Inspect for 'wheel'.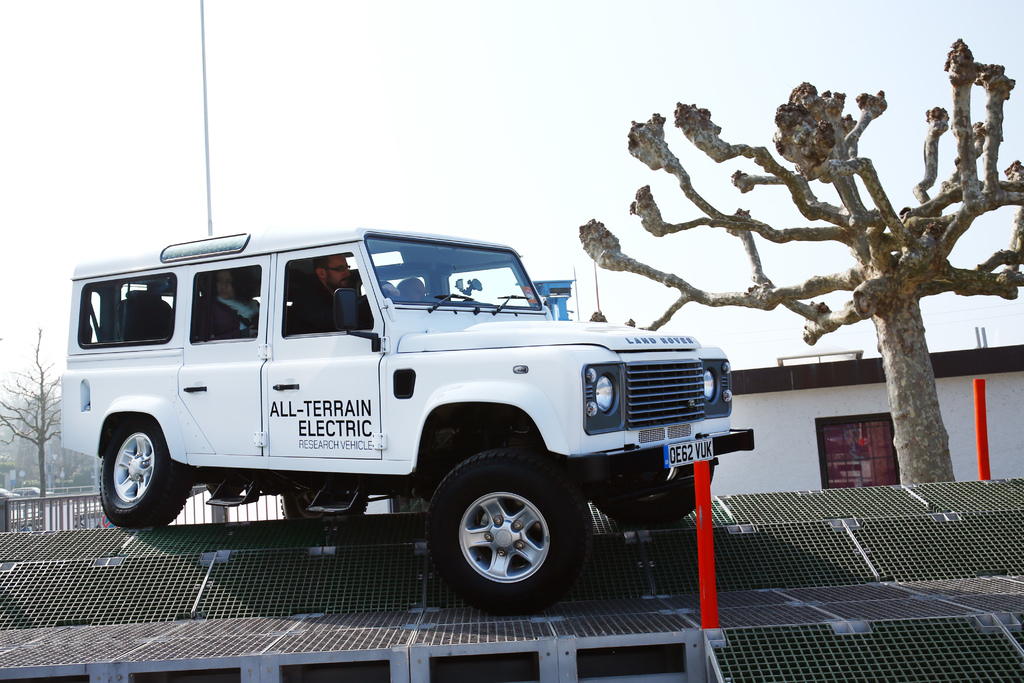
Inspection: left=417, top=470, right=592, bottom=605.
